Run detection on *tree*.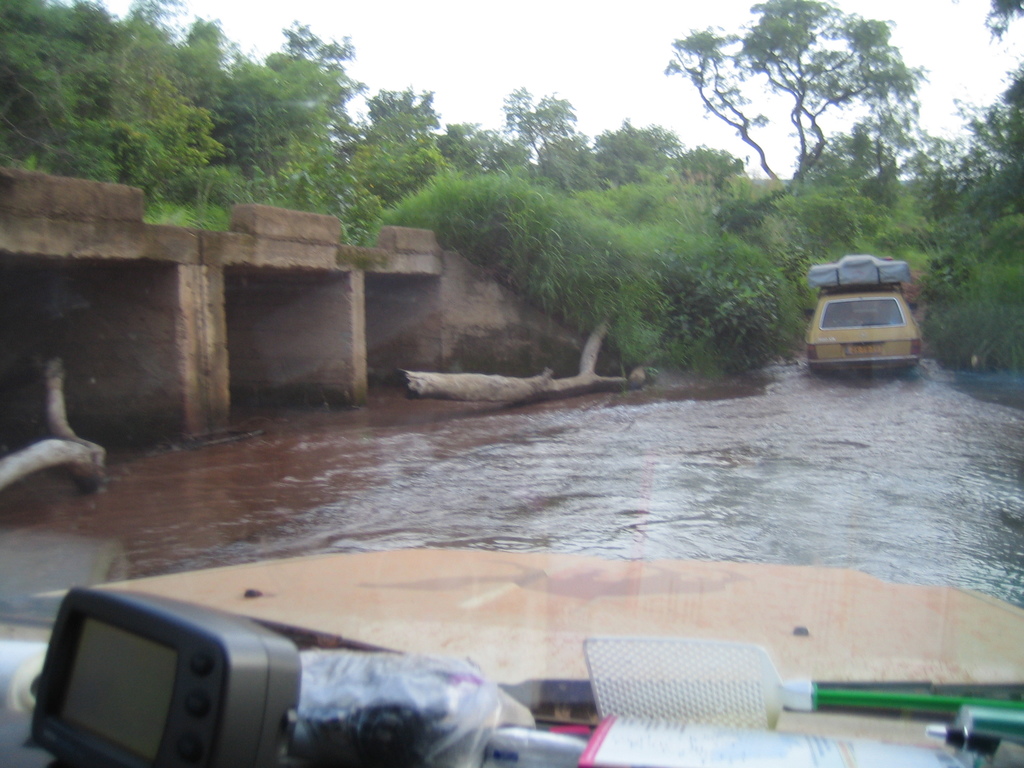
Result: 938 62 1023 225.
